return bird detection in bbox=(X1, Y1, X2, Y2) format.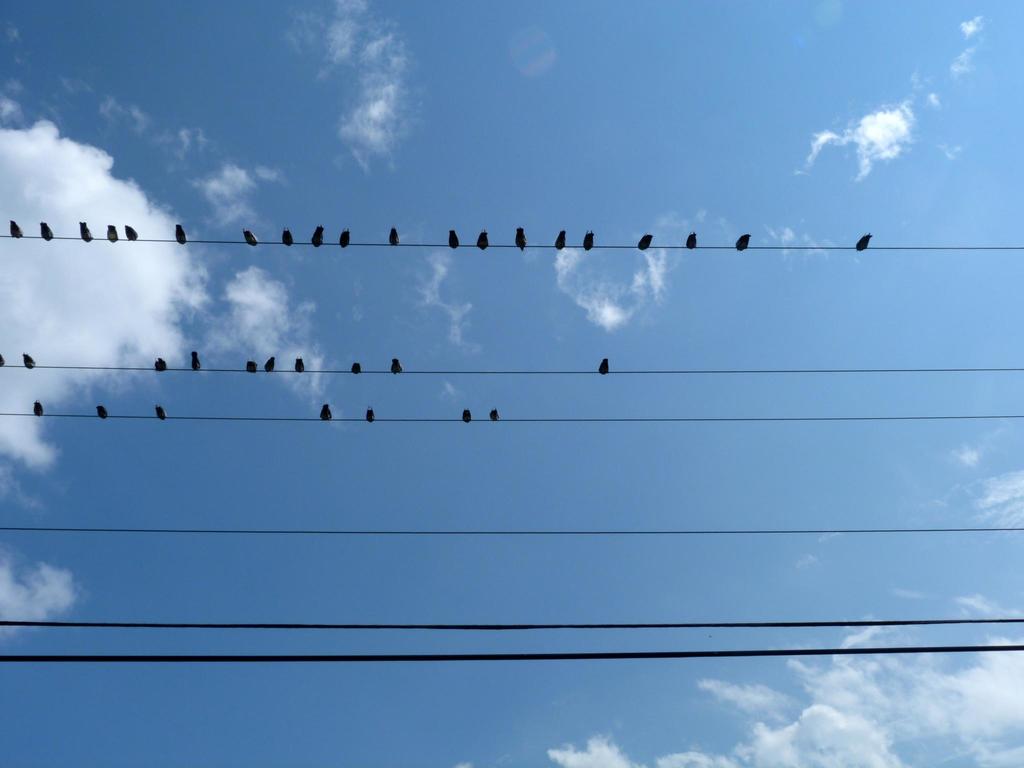
bbox=(461, 407, 472, 426).
